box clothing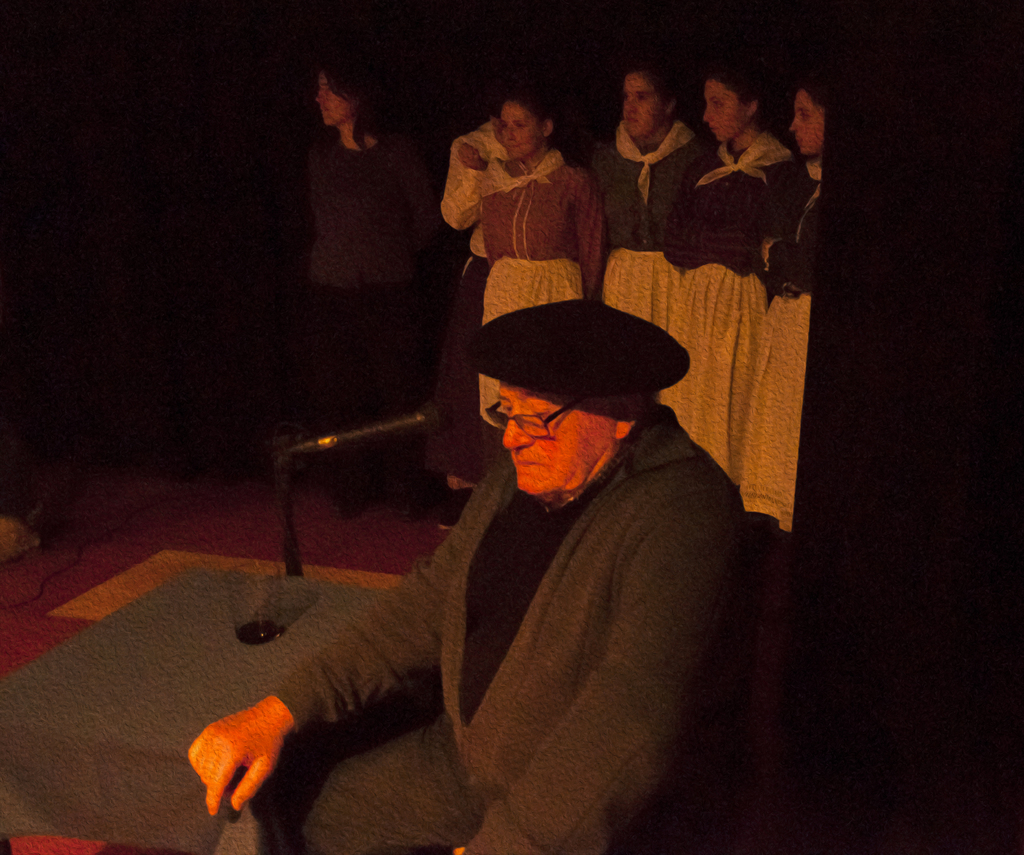
{"x1": 595, "y1": 124, "x2": 696, "y2": 323}
